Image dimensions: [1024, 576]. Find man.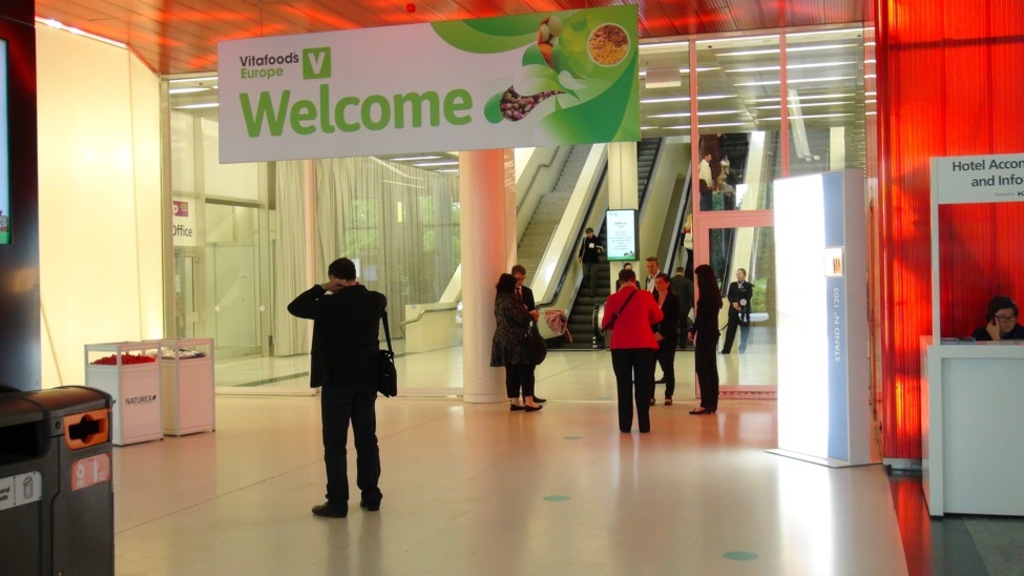
bbox=(578, 224, 605, 299).
